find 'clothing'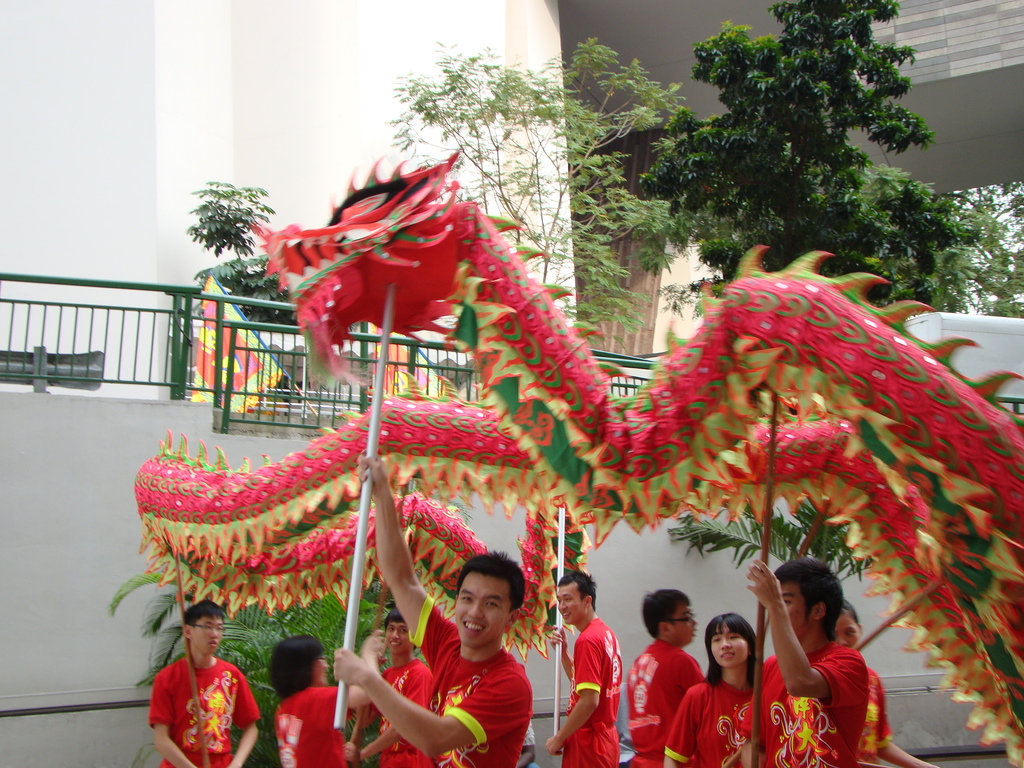
Rect(365, 651, 431, 767)
